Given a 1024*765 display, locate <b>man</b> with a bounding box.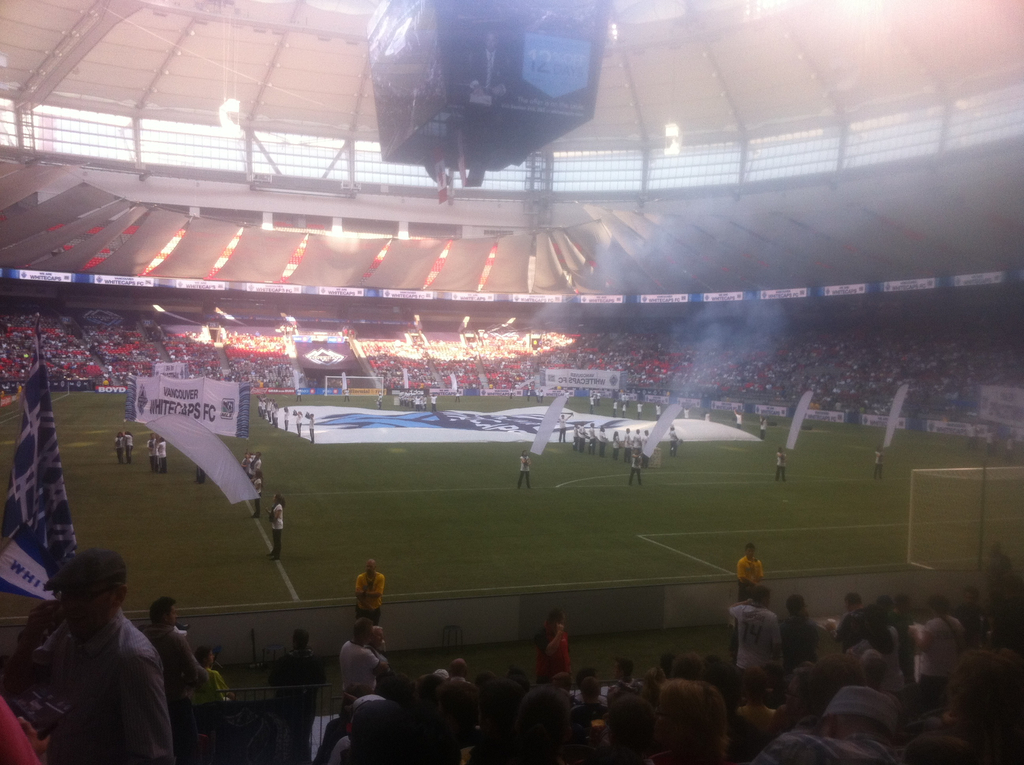
Located: <box>454,390,460,403</box>.
